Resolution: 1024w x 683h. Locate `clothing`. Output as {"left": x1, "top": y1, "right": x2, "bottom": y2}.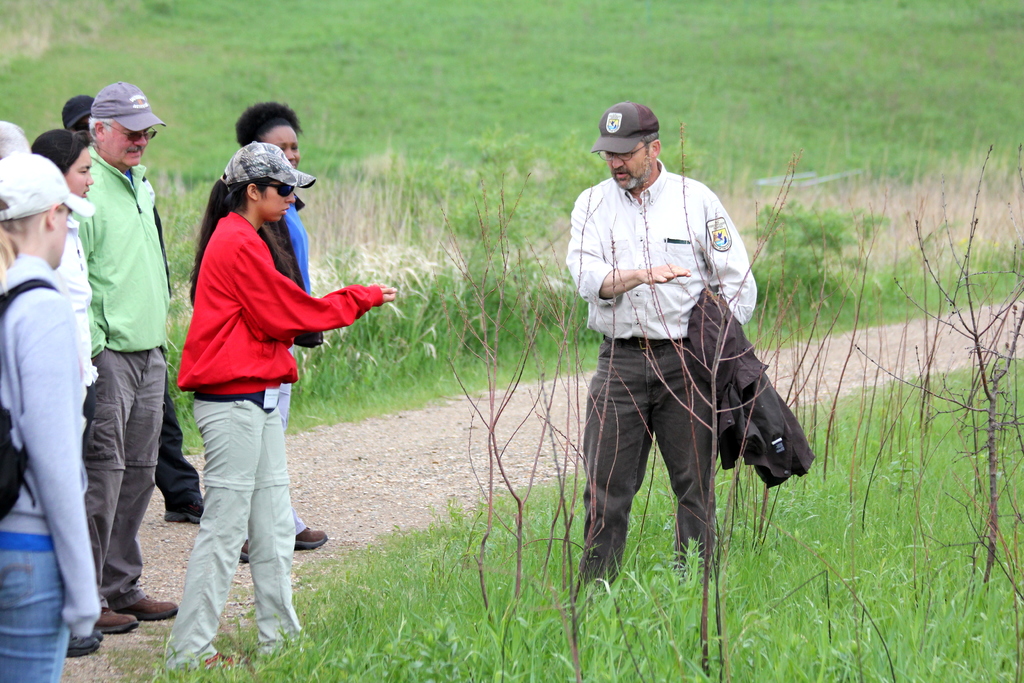
{"left": 0, "top": 251, "right": 104, "bottom": 682}.
